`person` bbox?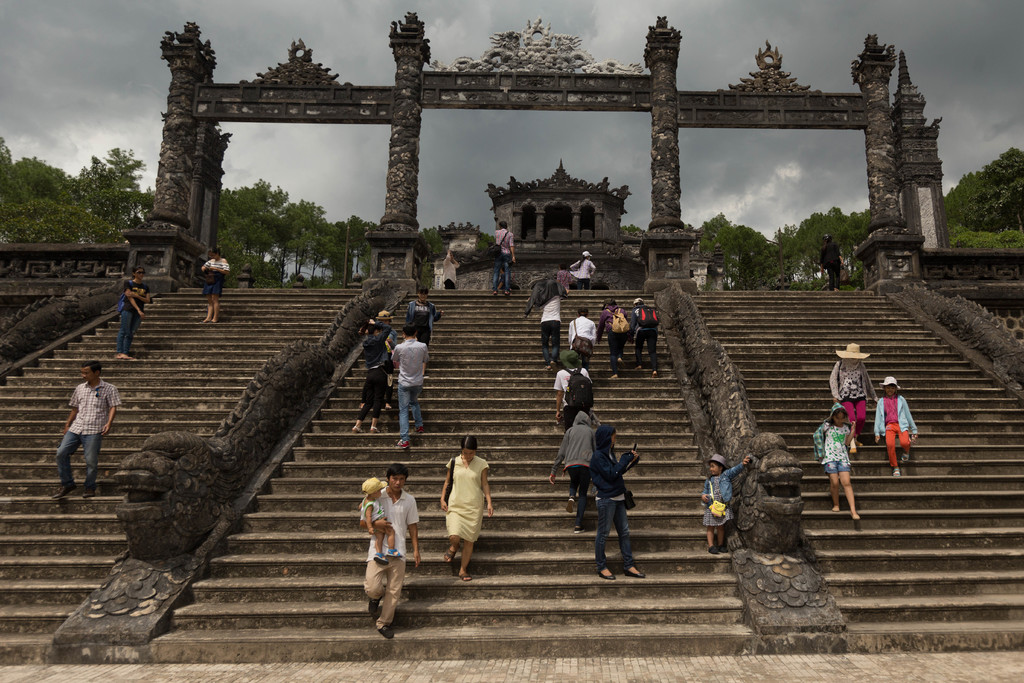
bbox=(441, 438, 495, 581)
